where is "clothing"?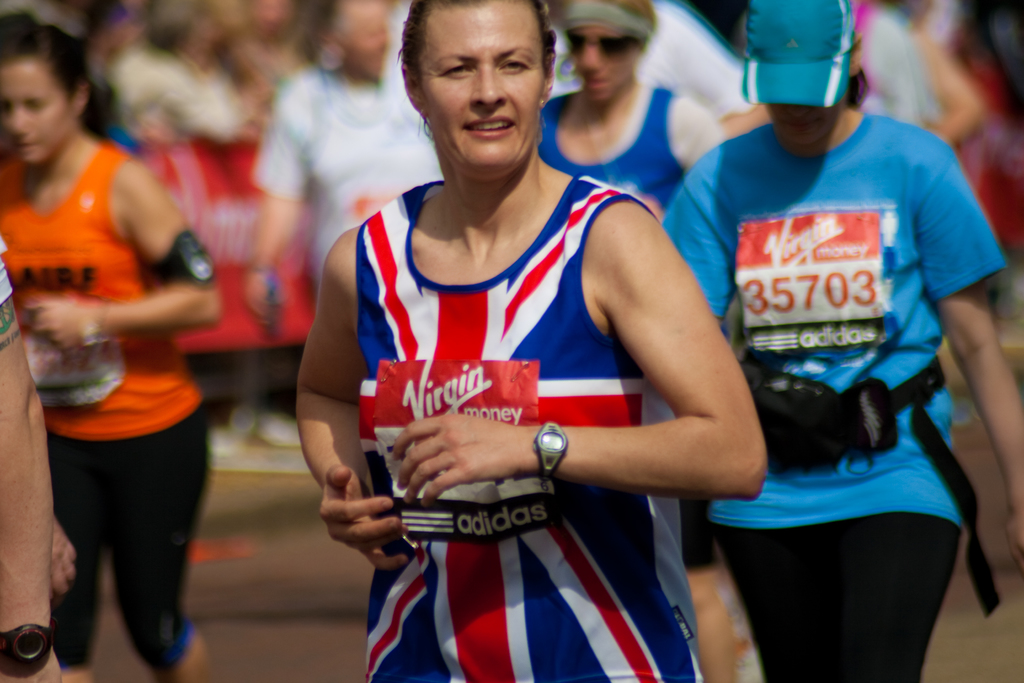
0 133 228 675.
